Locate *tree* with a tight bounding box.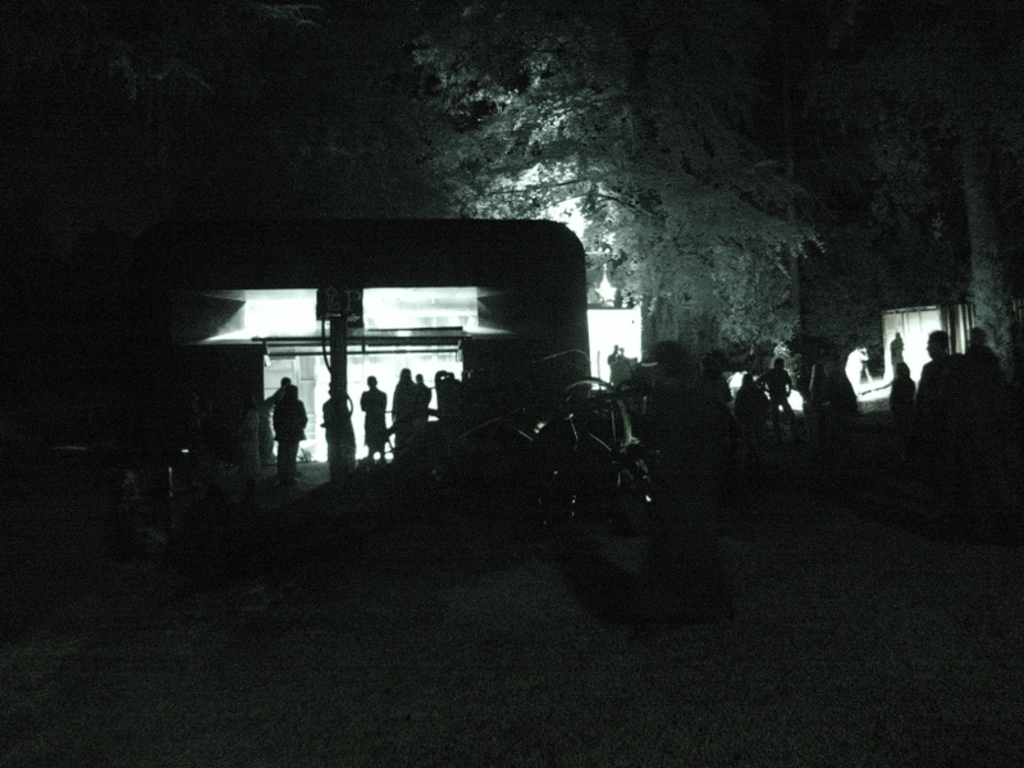
pyautogui.locateOnScreen(840, 0, 1023, 362).
